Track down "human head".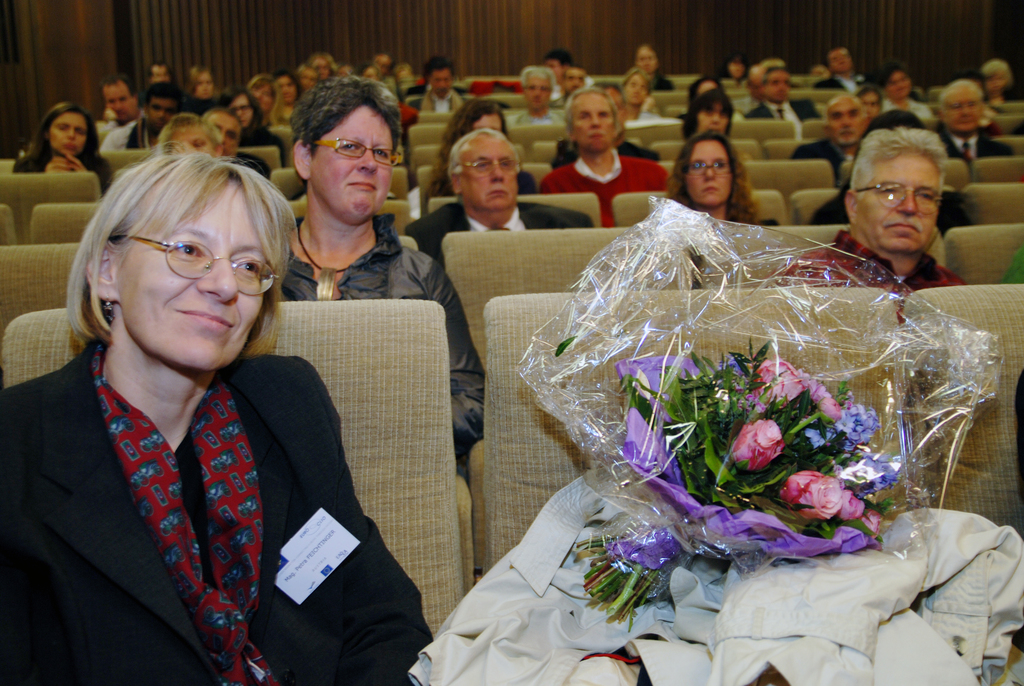
Tracked to [left=879, top=69, right=913, bottom=101].
